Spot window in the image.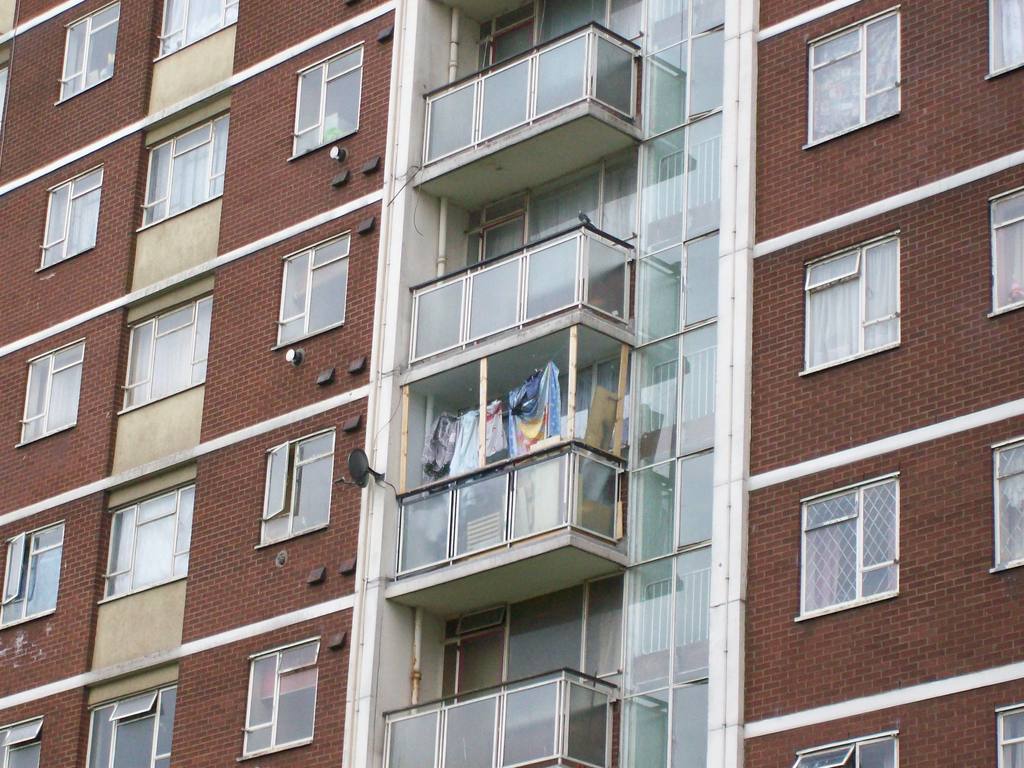
window found at [left=0, top=719, right=47, bottom=767].
